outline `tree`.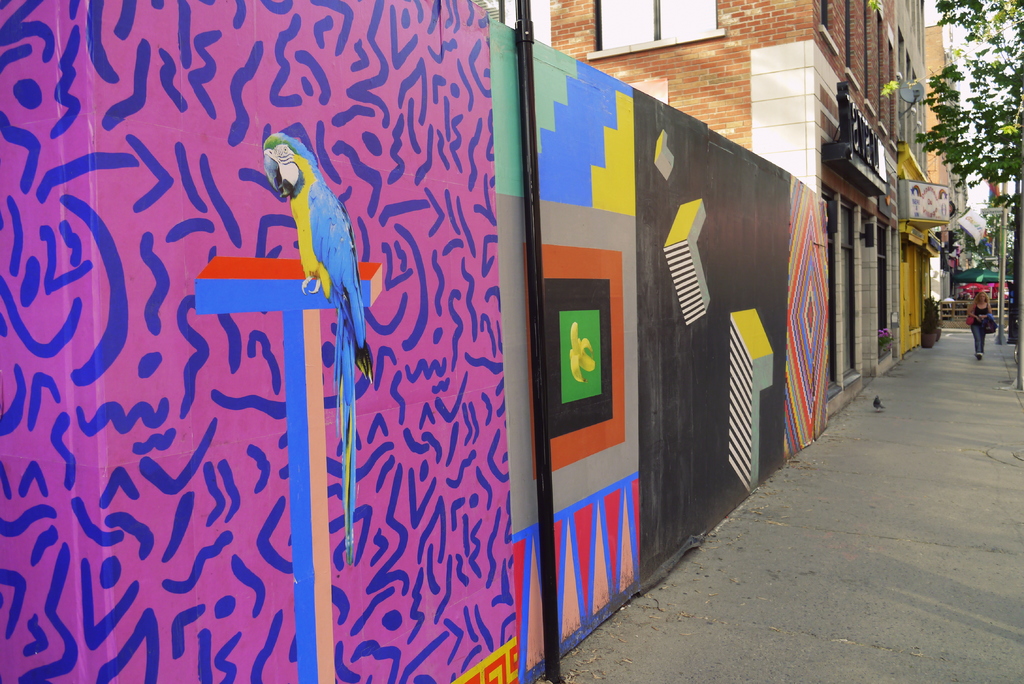
Outline: l=976, t=200, r=1015, b=279.
